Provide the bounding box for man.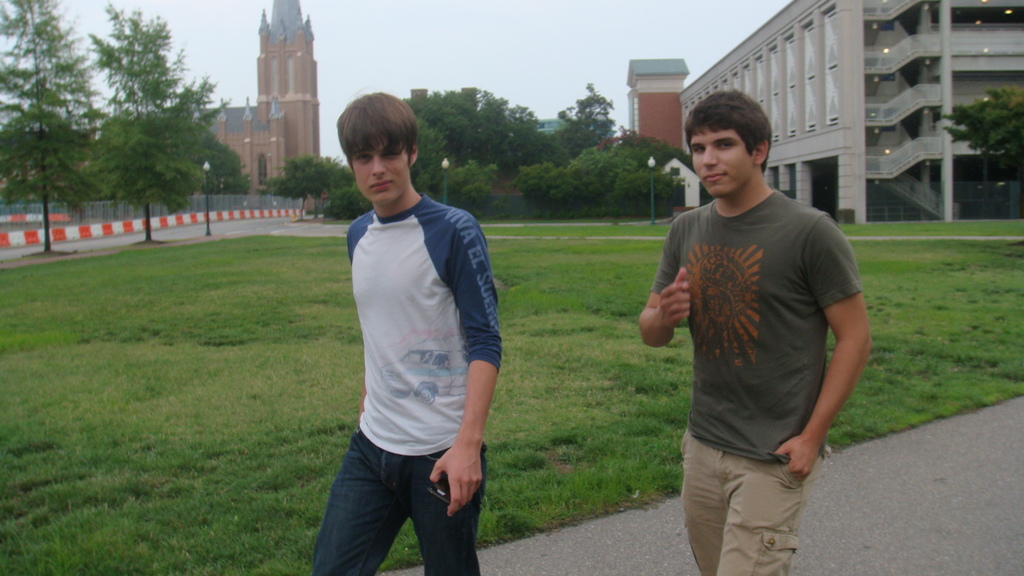
locate(324, 85, 524, 575).
